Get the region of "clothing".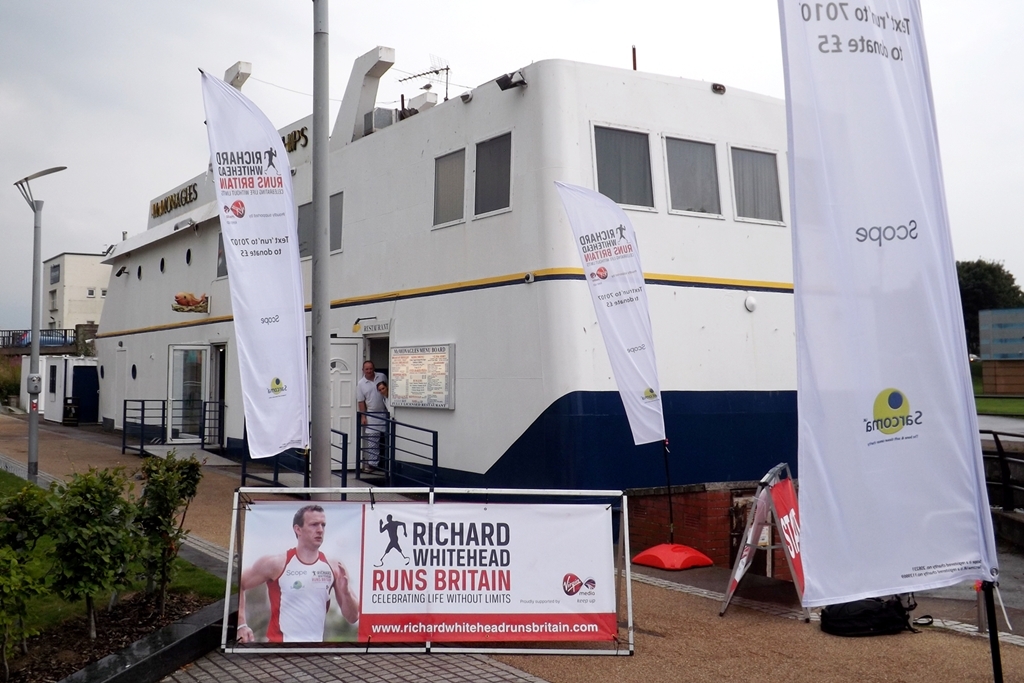
bbox=[357, 372, 391, 468].
